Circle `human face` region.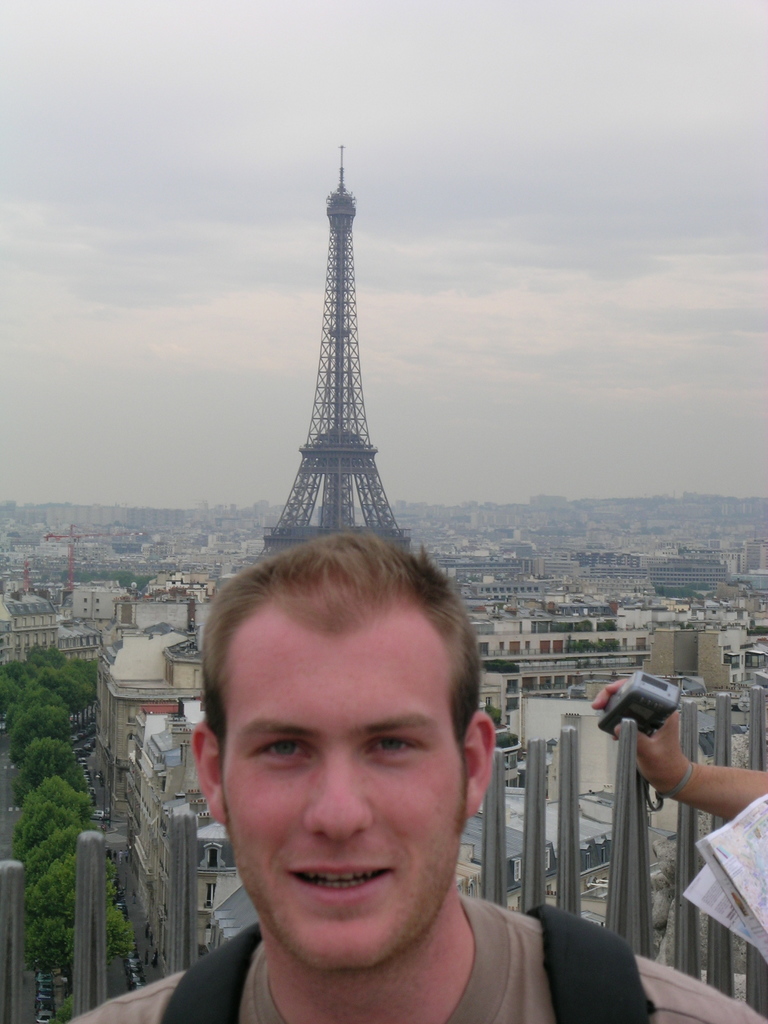
Region: 223:622:466:961.
